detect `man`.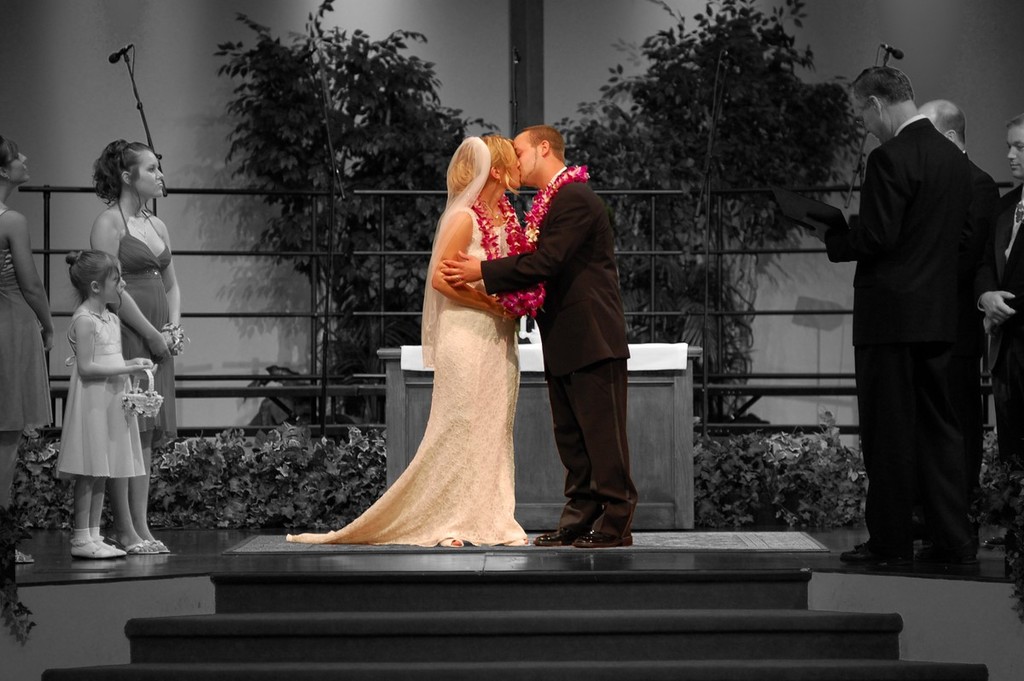
Detected at <bbox>975, 110, 1023, 563</bbox>.
